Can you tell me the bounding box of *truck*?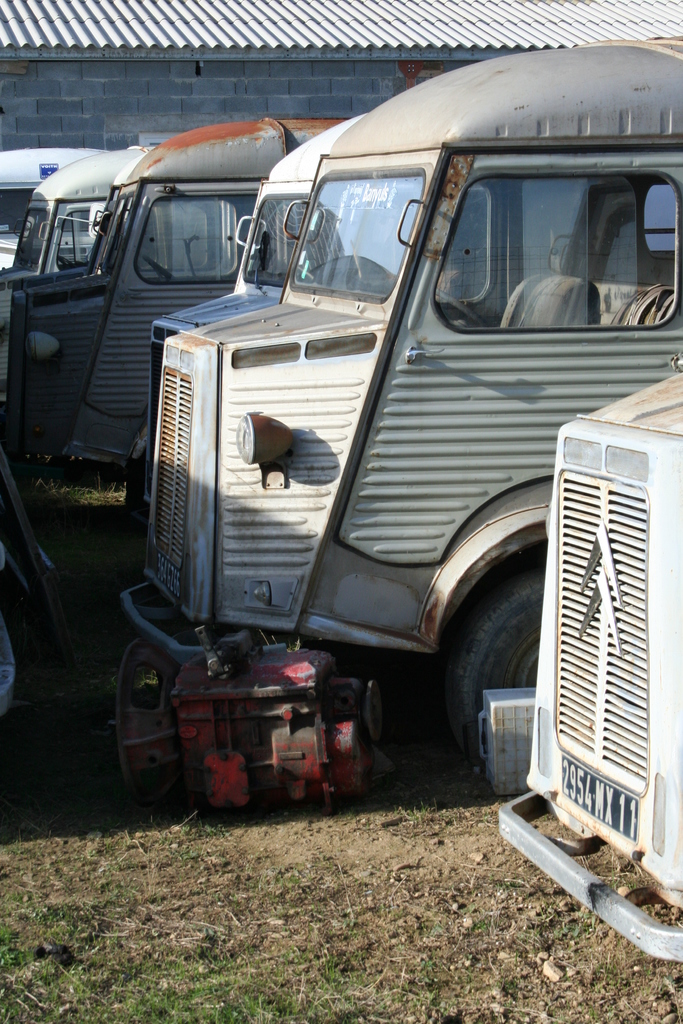
[left=5, top=116, right=490, bottom=524].
